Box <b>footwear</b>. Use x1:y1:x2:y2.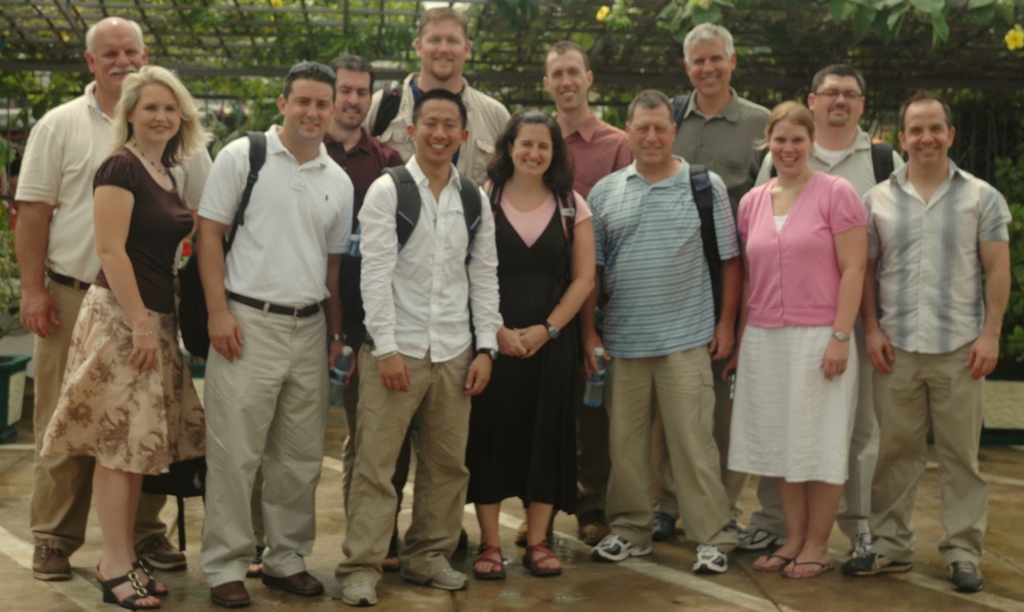
526:540:561:579.
